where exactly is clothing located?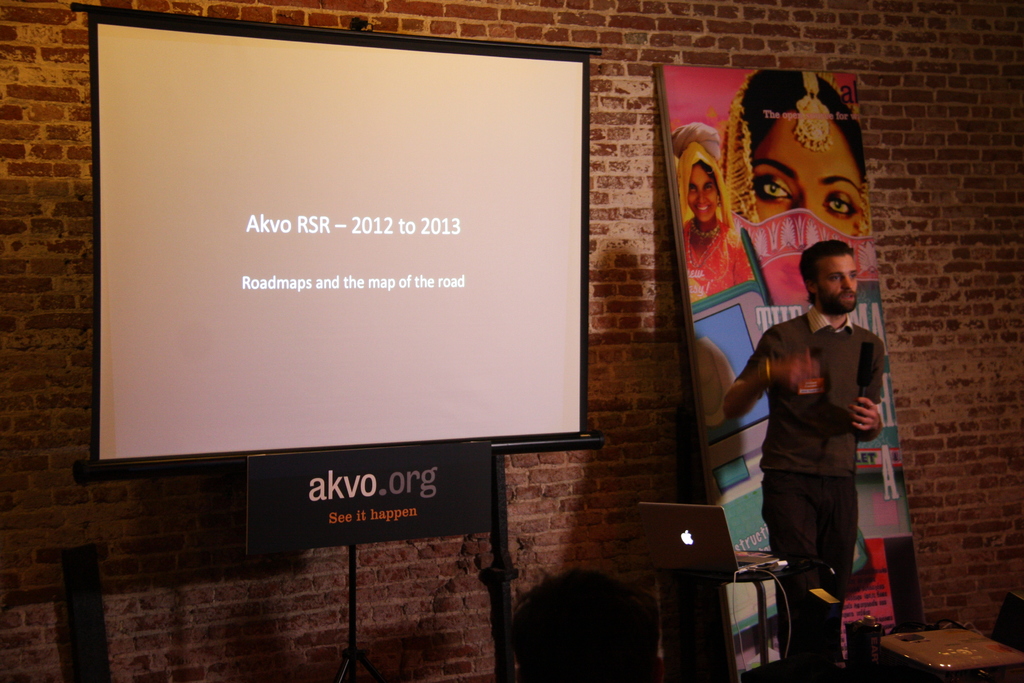
Its bounding box is box=[733, 286, 893, 582].
